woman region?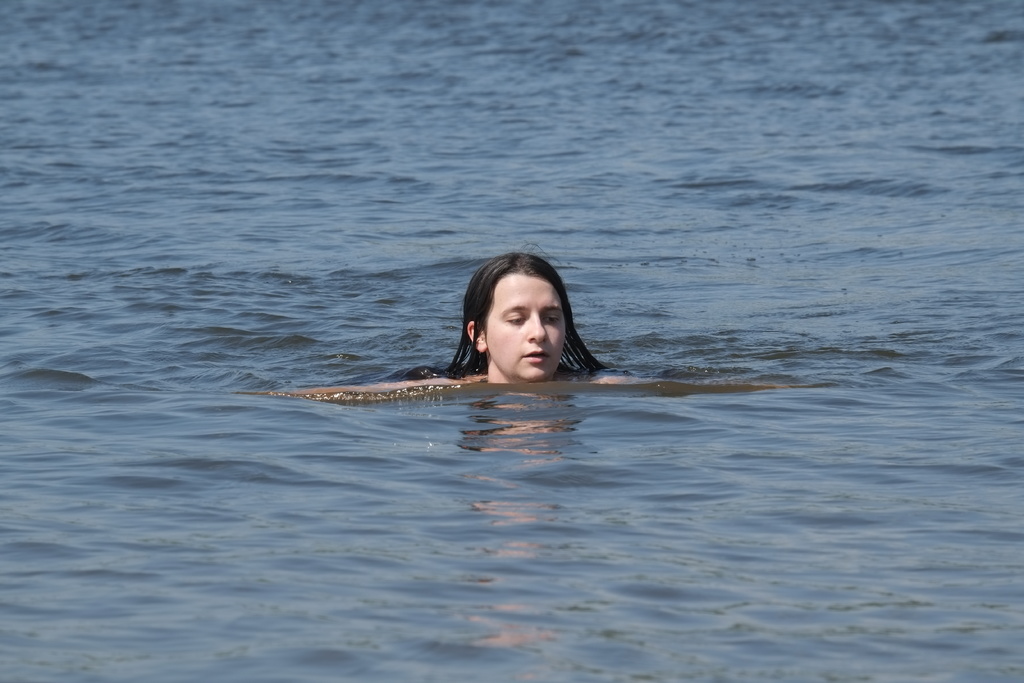
285, 249, 604, 396
